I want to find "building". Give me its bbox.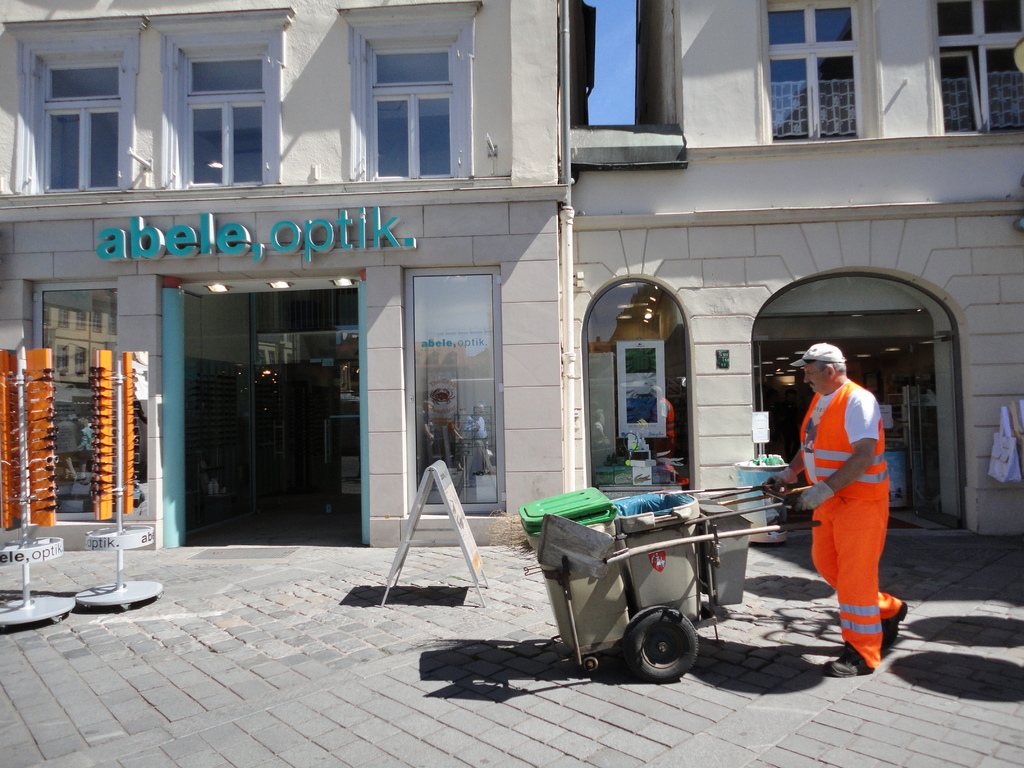
l=573, t=0, r=1022, b=538.
